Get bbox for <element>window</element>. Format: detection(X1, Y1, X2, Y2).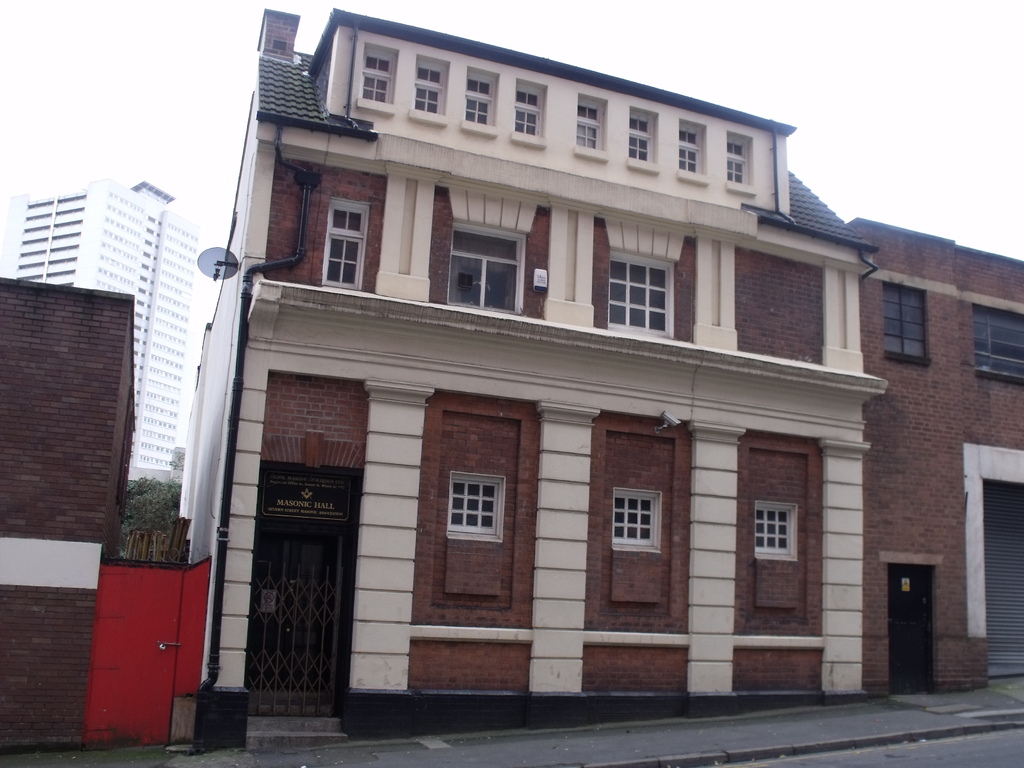
detection(754, 501, 799, 565).
